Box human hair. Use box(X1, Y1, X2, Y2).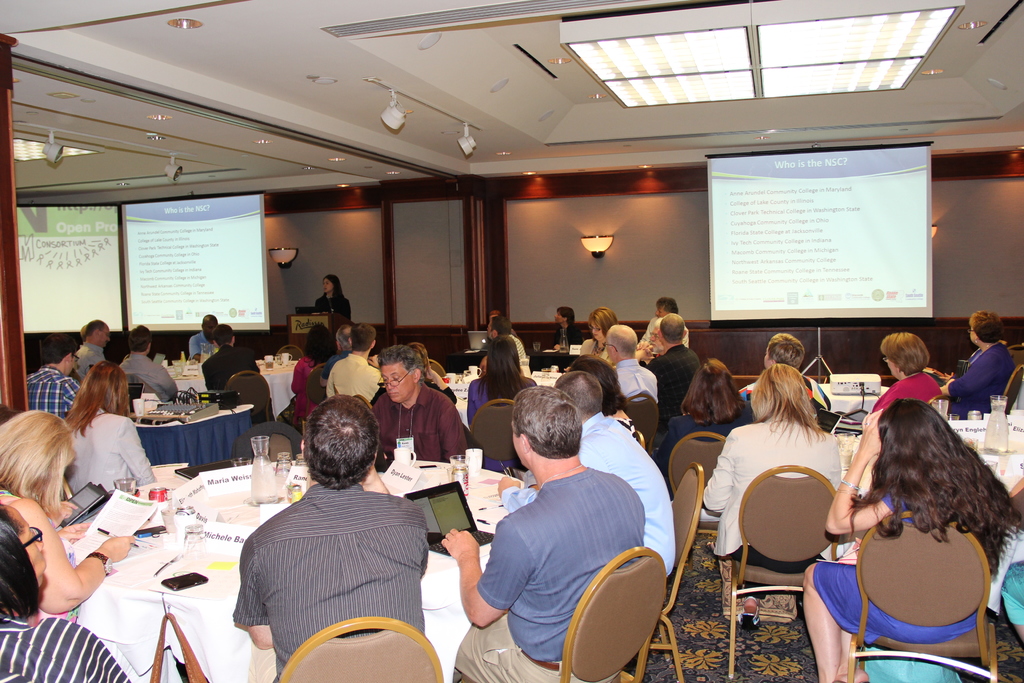
box(0, 504, 38, 620).
